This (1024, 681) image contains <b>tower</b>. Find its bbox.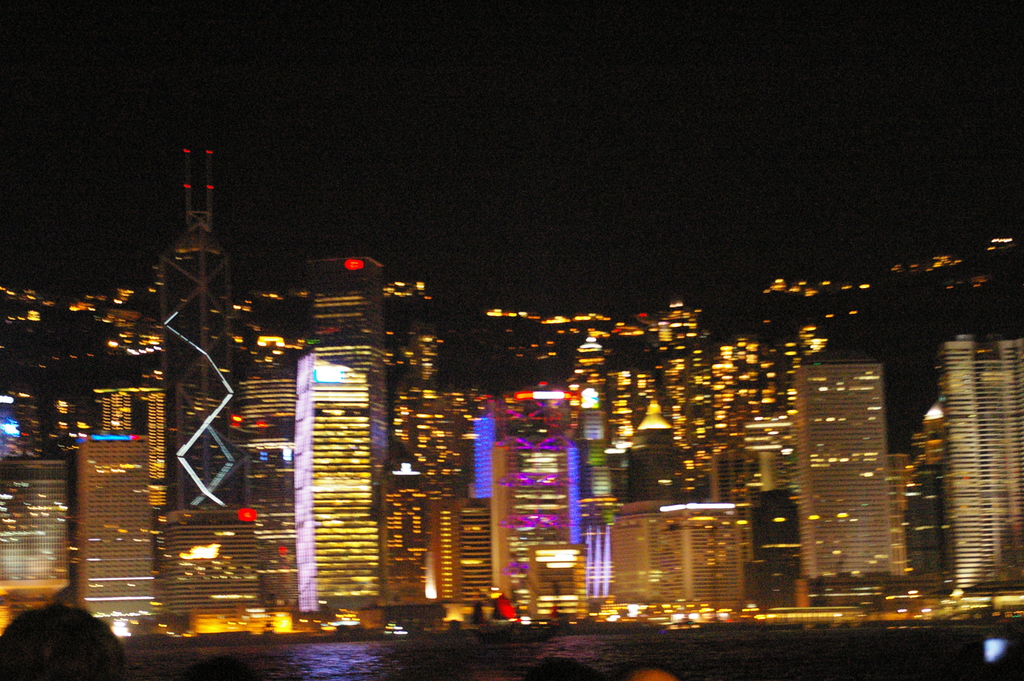
283,249,389,643.
